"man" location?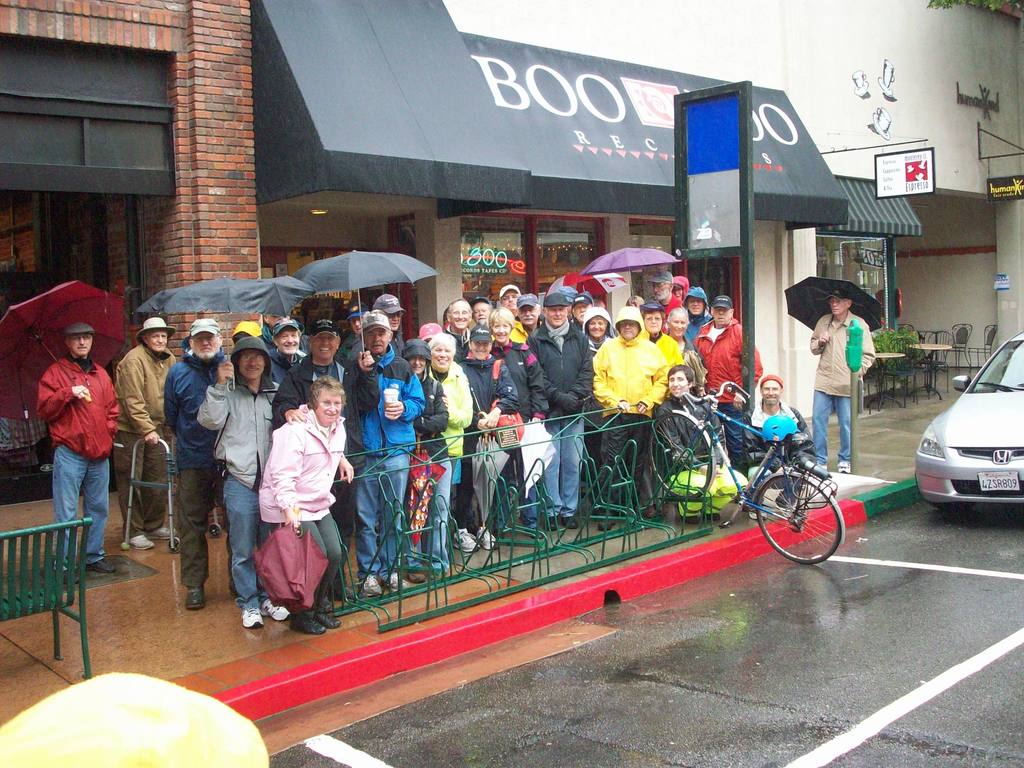
490/292/542/343
